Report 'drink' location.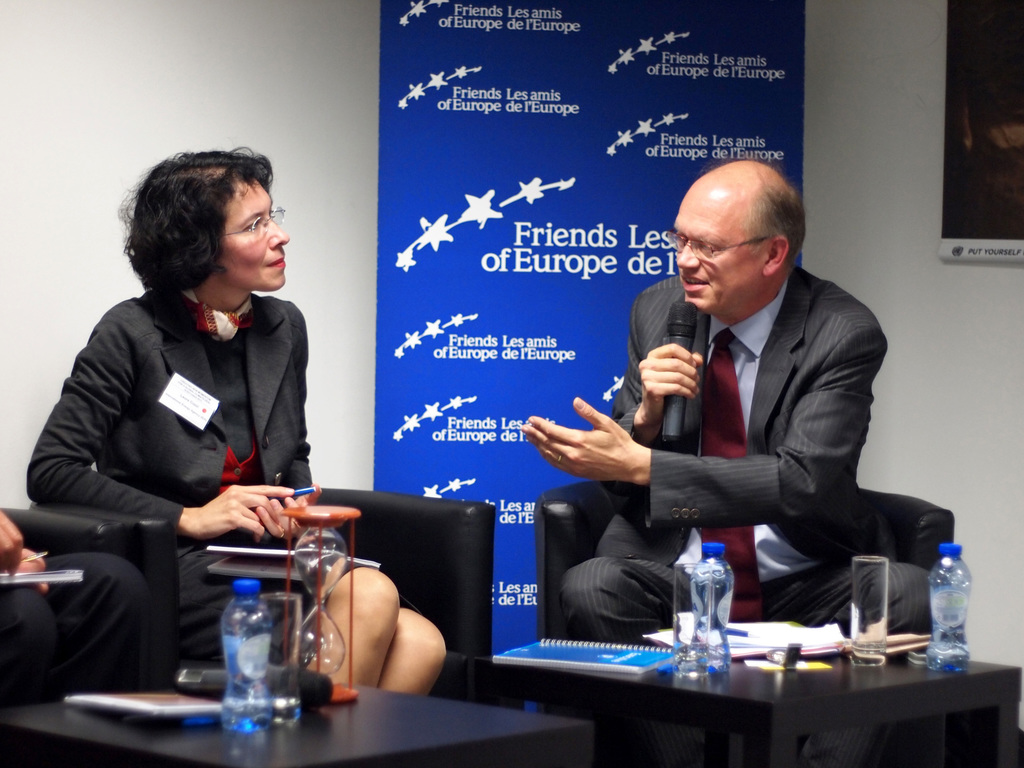
Report: box(215, 609, 272, 732).
